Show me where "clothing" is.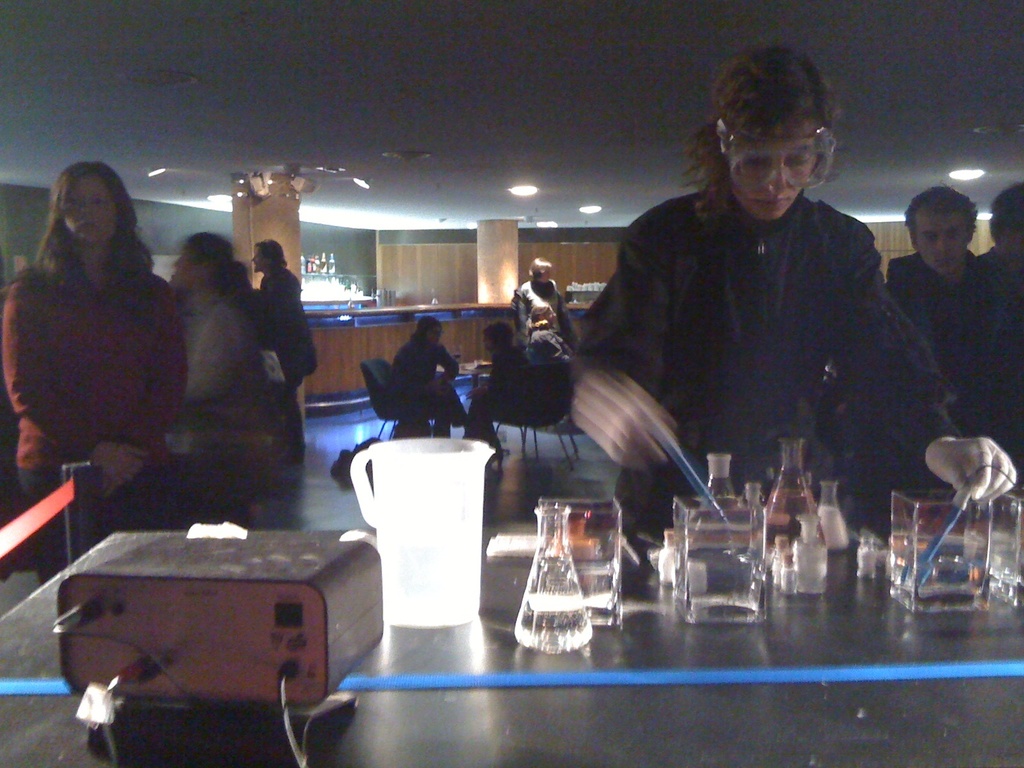
"clothing" is at bbox=(456, 342, 533, 447).
